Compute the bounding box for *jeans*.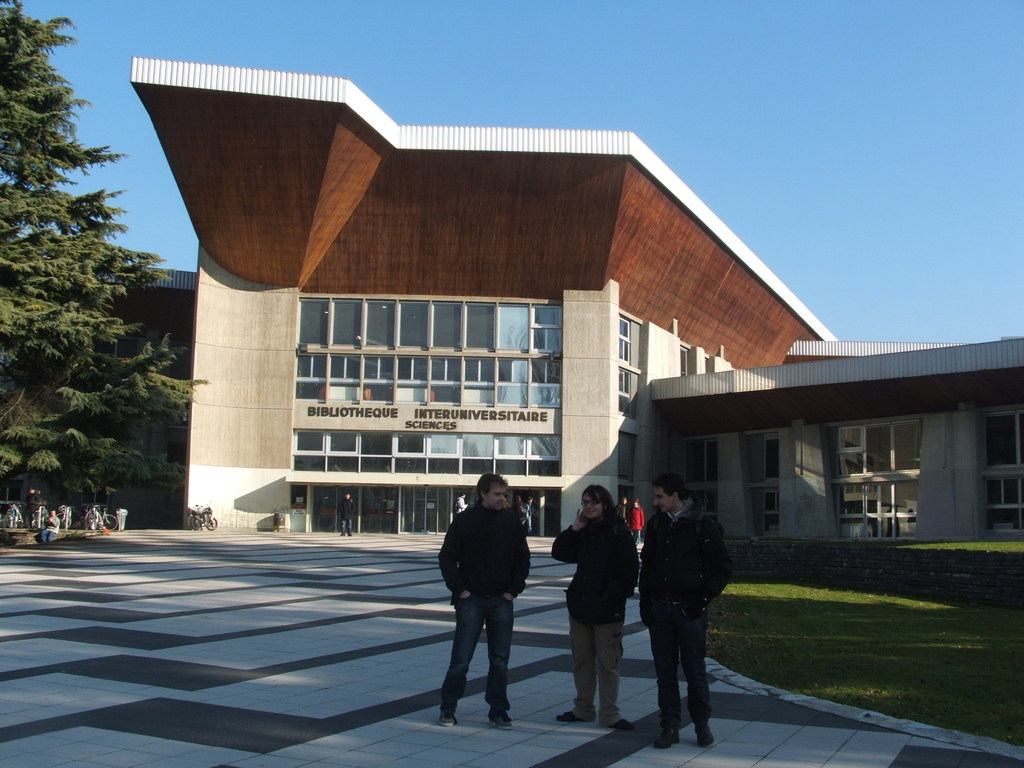
{"x1": 573, "y1": 621, "x2": 624, "y2": 726}.
